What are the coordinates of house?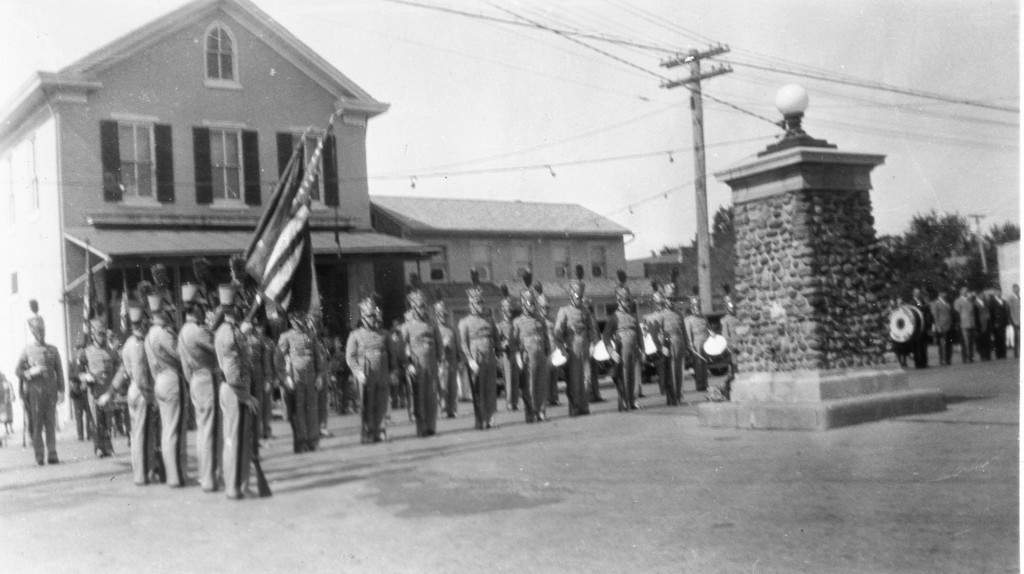
bbox(367, 192, 644, 332).
